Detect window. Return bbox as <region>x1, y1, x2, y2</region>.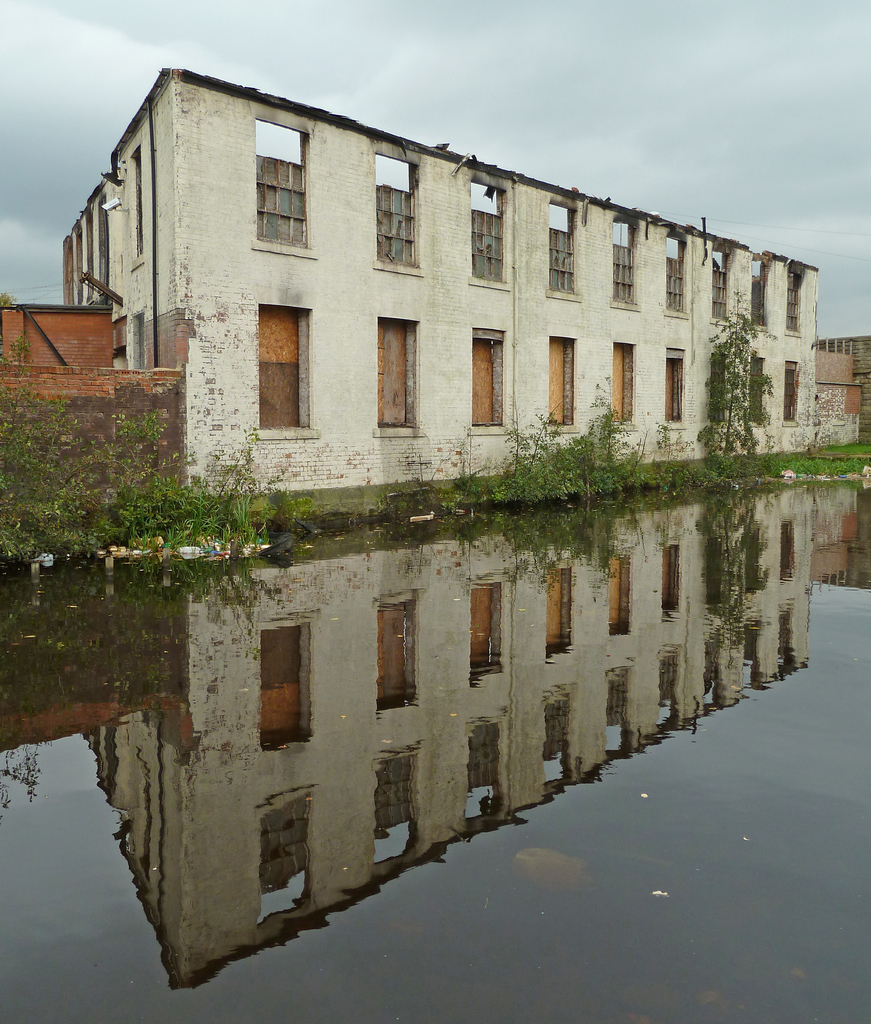
<region>614, 218, 636, 308</region>.
